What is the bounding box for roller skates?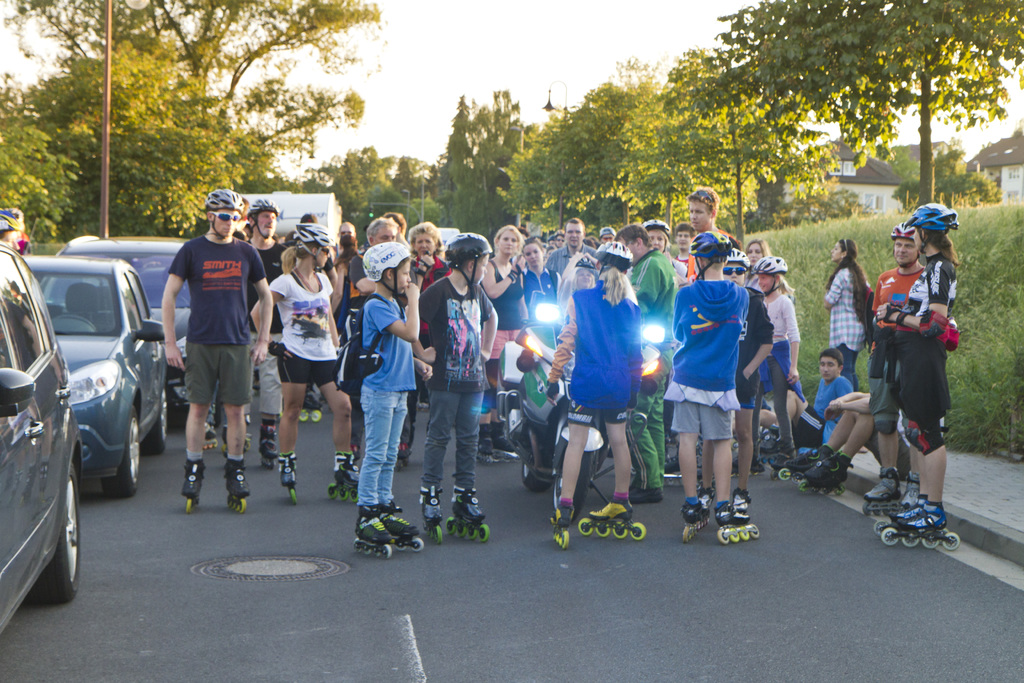
l=733, t=463, r=765, b=478.
